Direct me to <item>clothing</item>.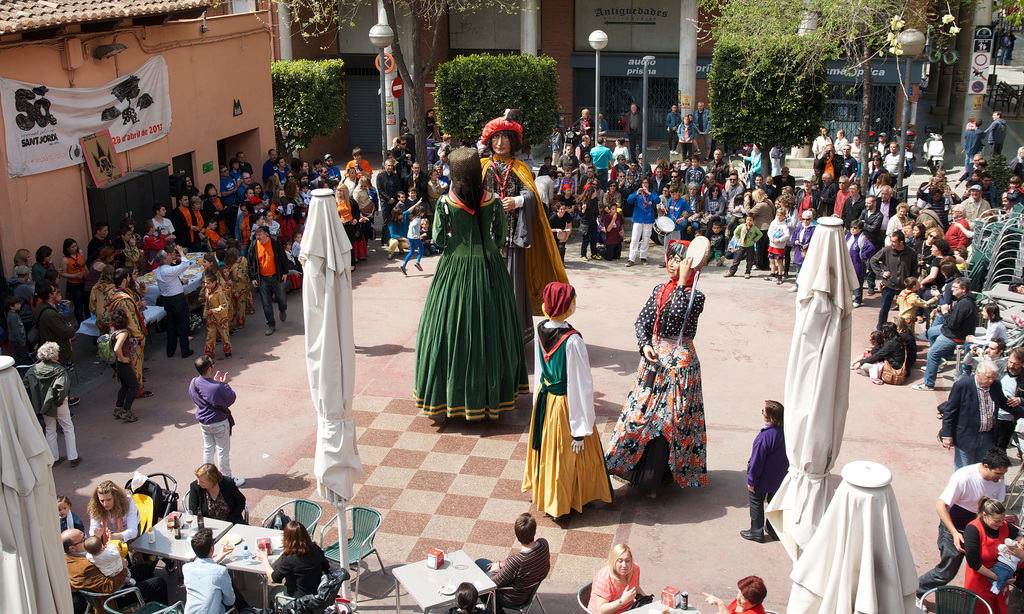
Direction: rect(728, 220, 760, 275).
